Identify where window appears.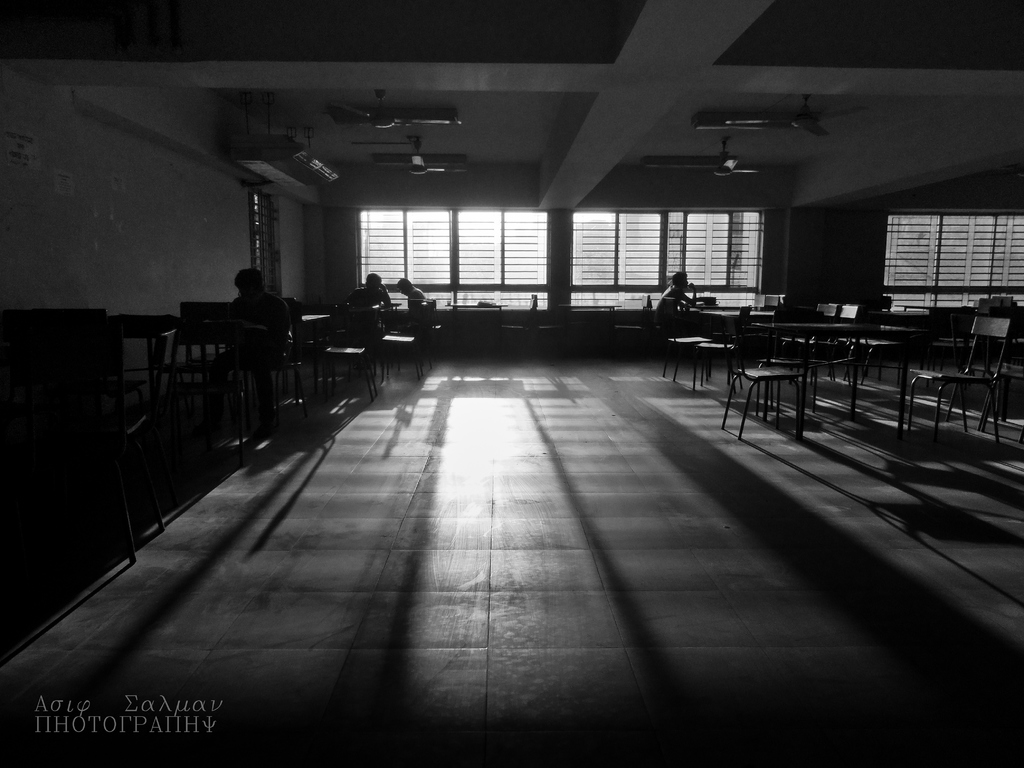
Appears at left=568, top=207, right=760, bottom=309.
